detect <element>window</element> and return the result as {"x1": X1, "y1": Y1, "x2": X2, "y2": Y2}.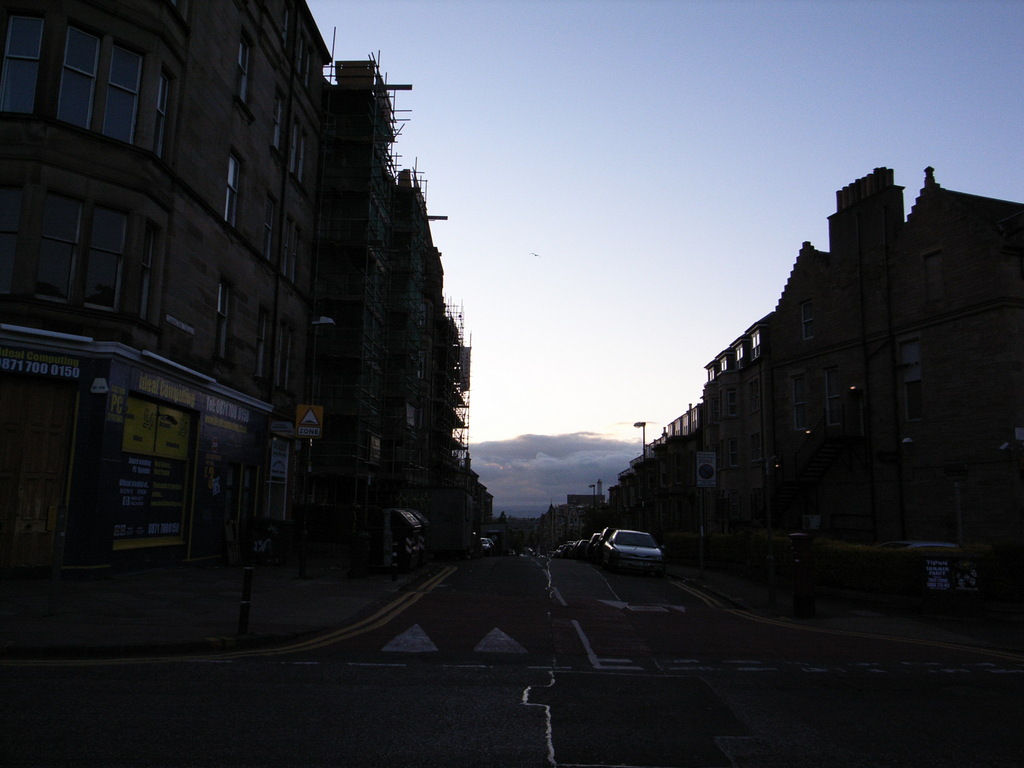
{"x1": 262, "y1": 202, "x2": 273, "y2": 250}.
